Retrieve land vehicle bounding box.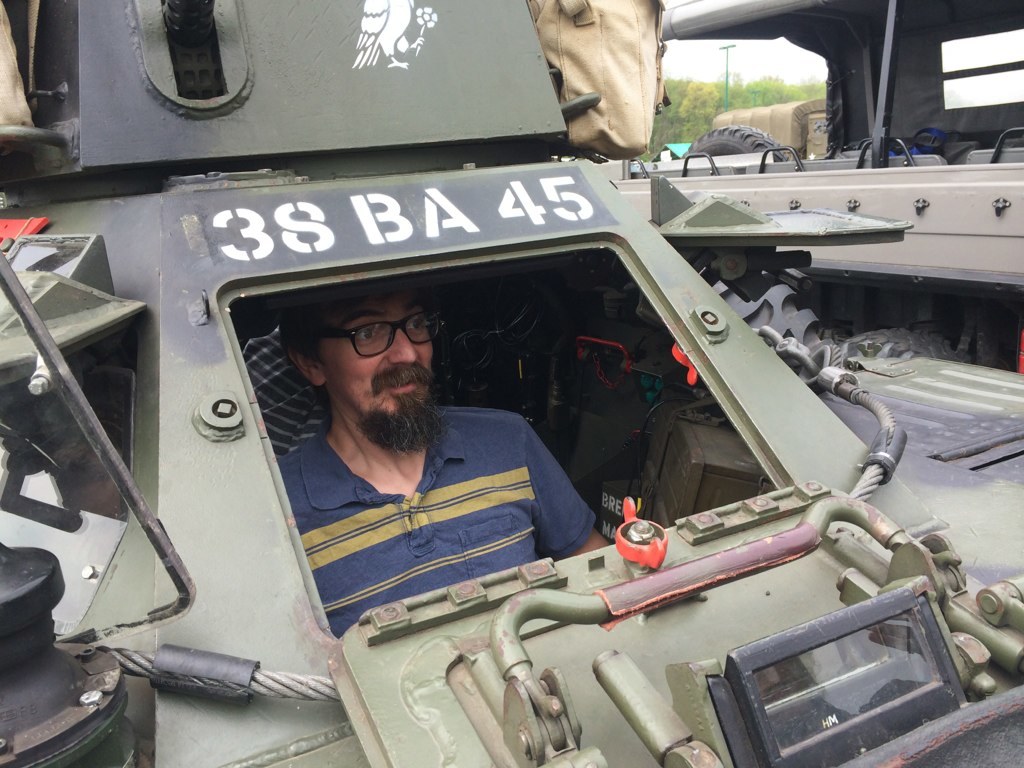
Bounding box: x1=0 y1=0 x2=1023 y2=767.
